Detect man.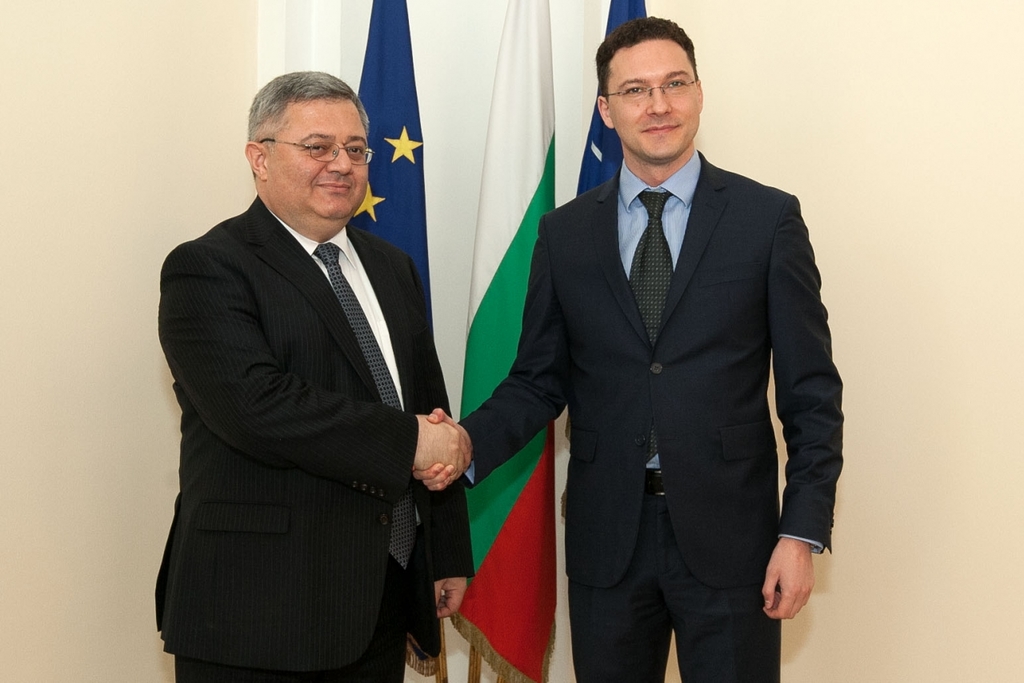
Detected at (412,17,844,682).
